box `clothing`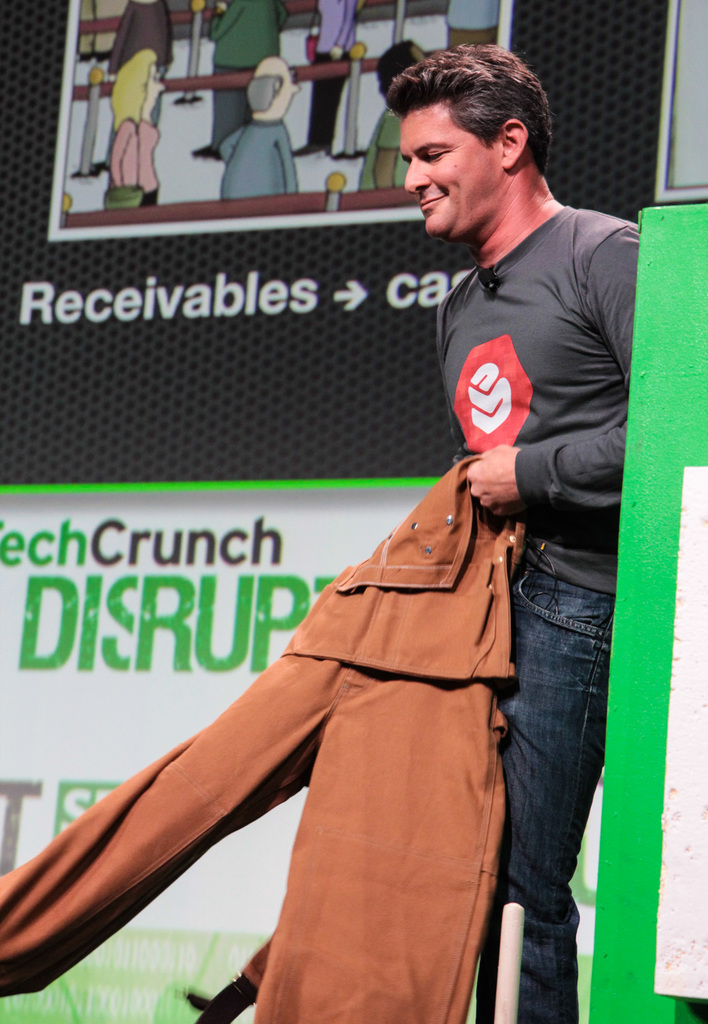
bbox=[361, 102, 410, 188]
